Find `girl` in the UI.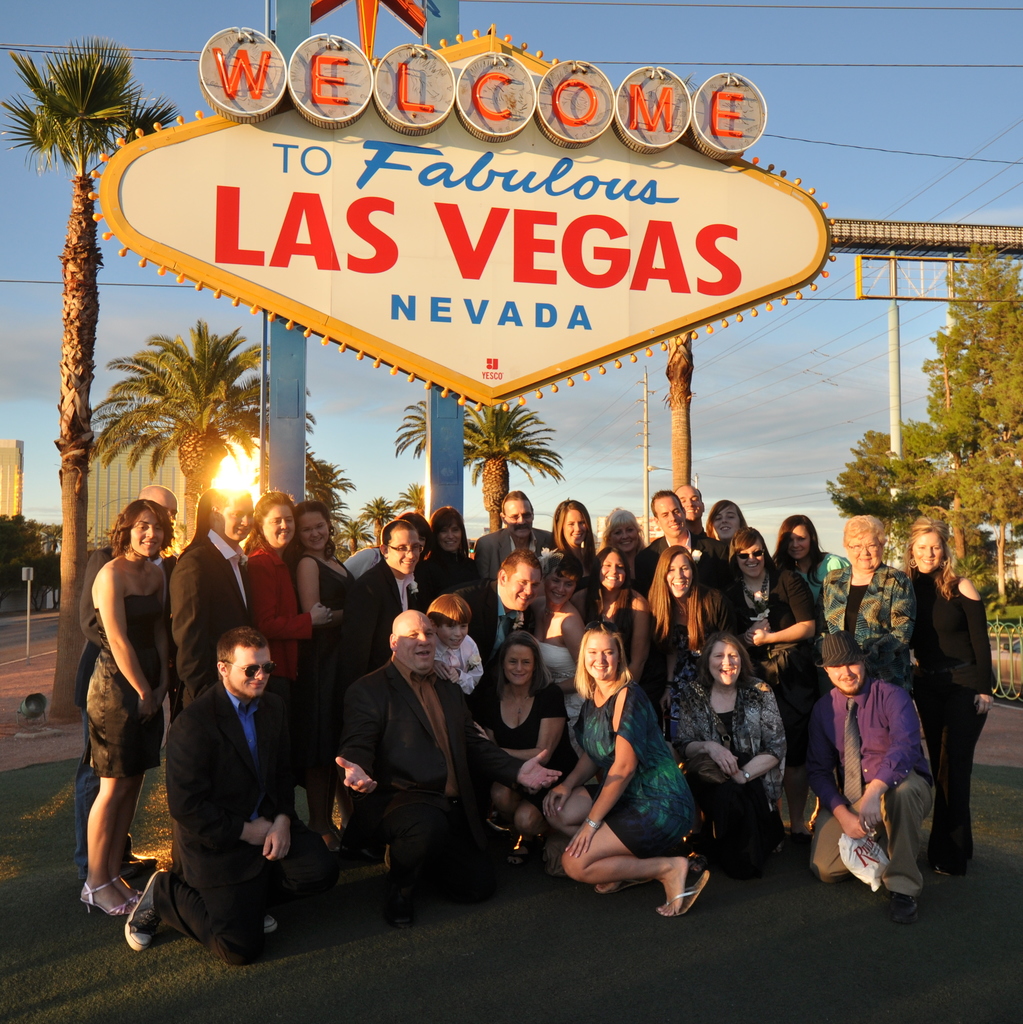
UI element at 666,623,787,847.
